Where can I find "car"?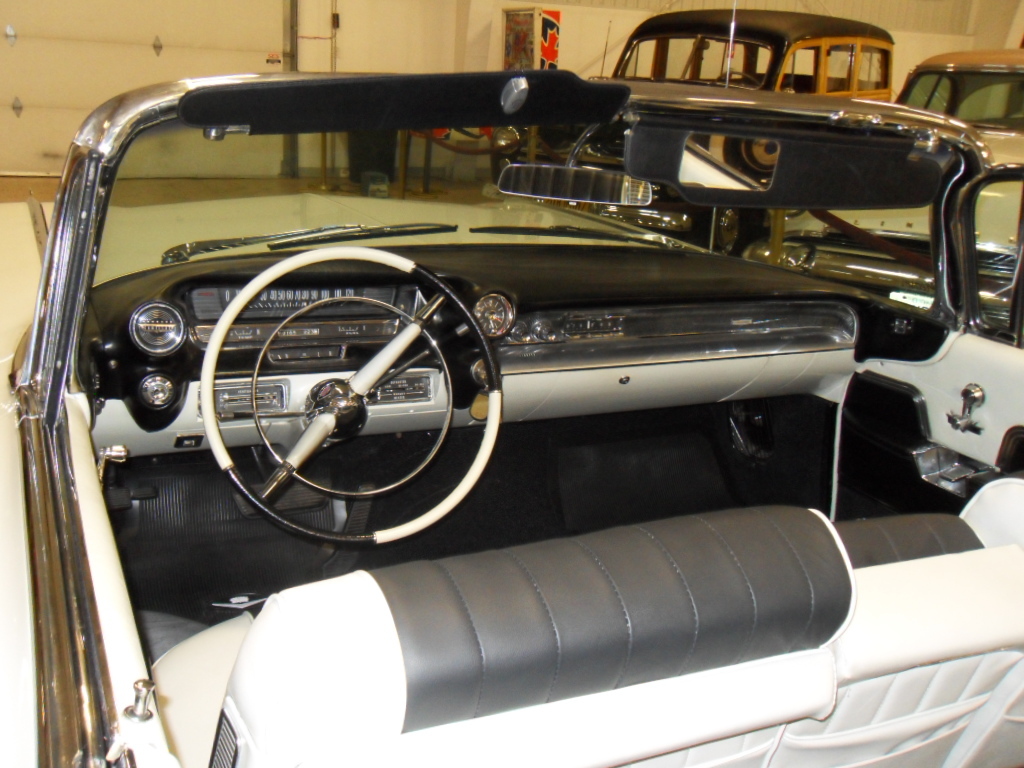
You can find it at locate(0, 0, 1023, 767).
